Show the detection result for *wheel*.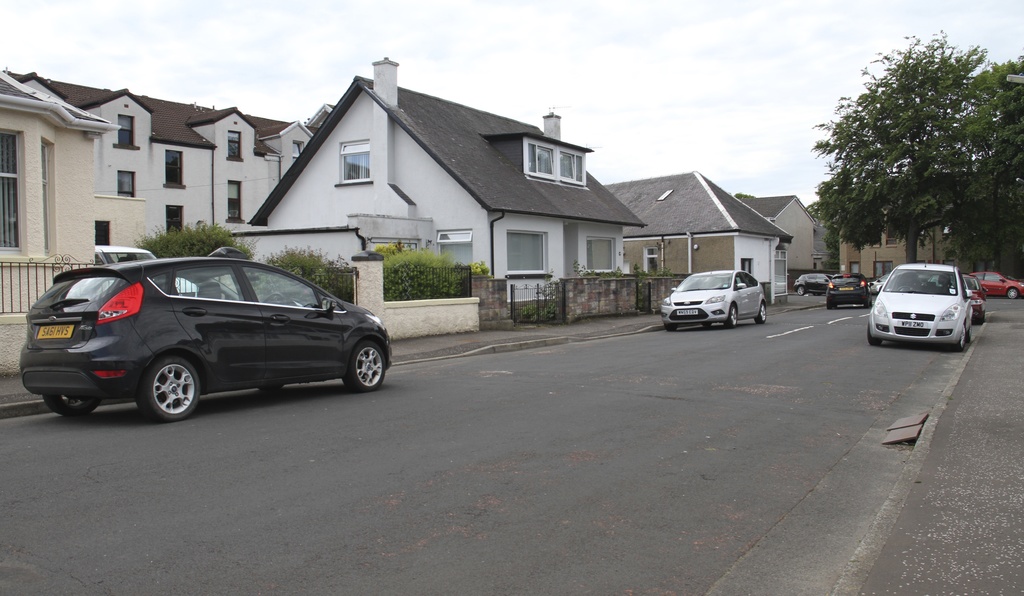
138:360:199:422.
